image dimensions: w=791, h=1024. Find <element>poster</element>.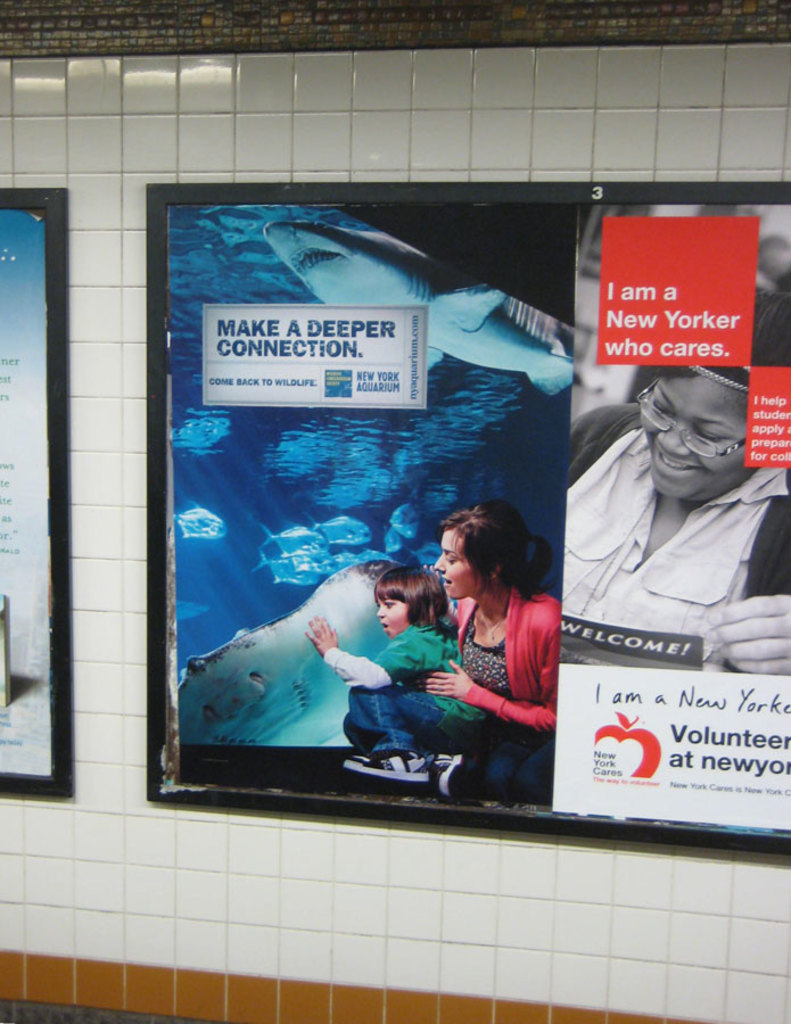
(555,193,790,839).
